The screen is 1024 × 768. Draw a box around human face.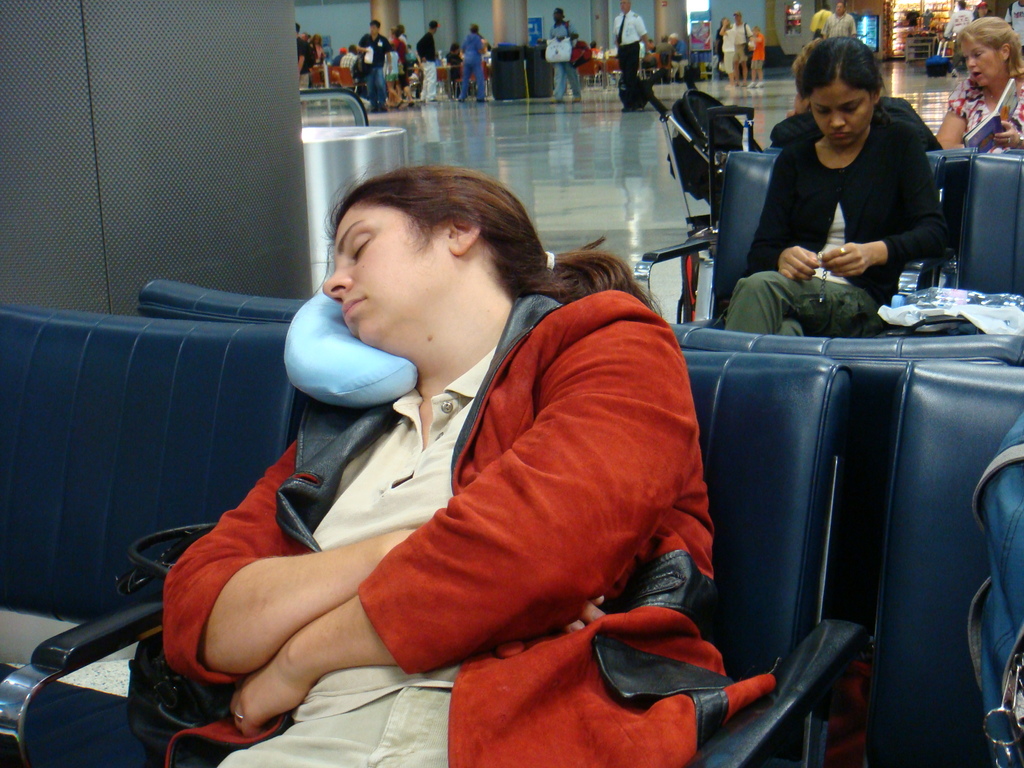
<bbox>554, 12, 562, 22</bbox>.
